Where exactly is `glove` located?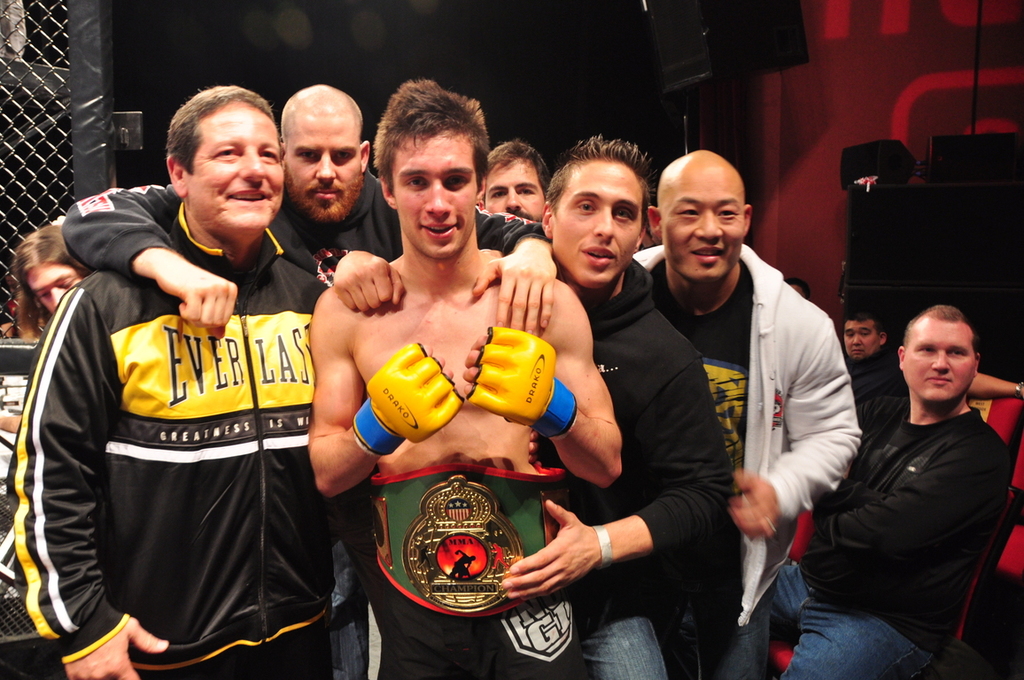
Its bounding box is locate(350, 340, 458, 452).
